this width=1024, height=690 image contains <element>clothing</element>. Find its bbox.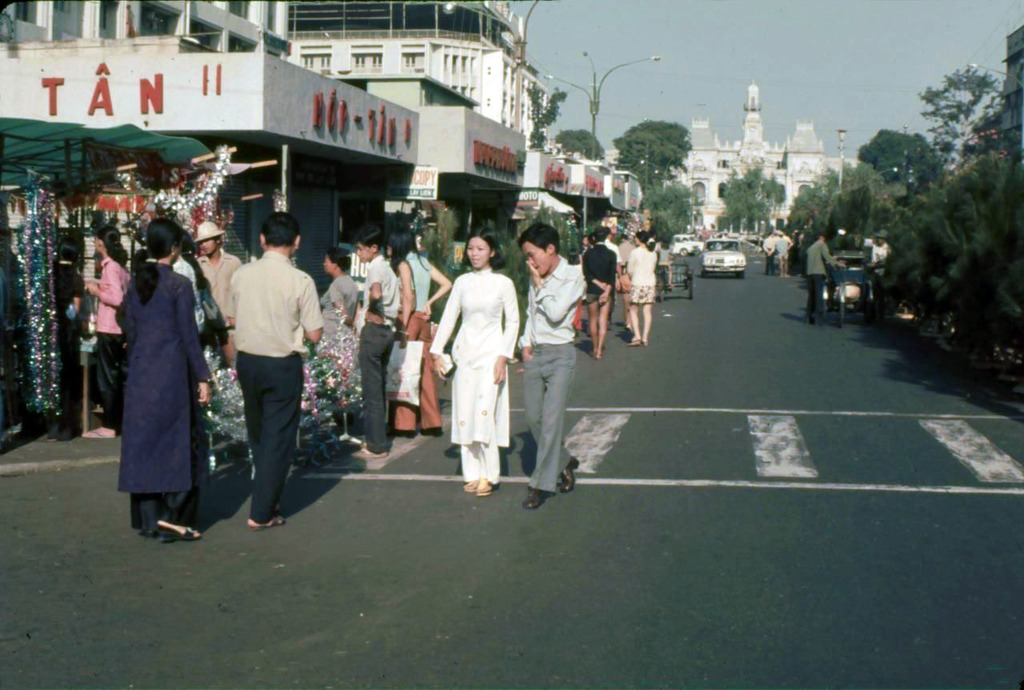
rect(624, 239, 655, 303).
